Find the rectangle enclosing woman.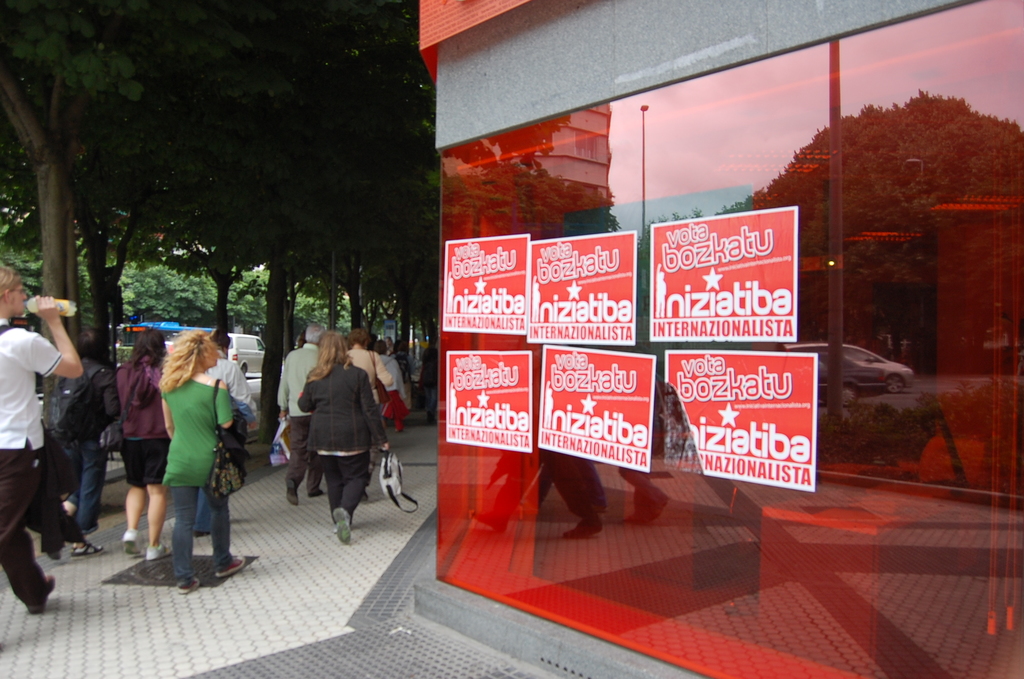
region(294, 323, 381, 539).
